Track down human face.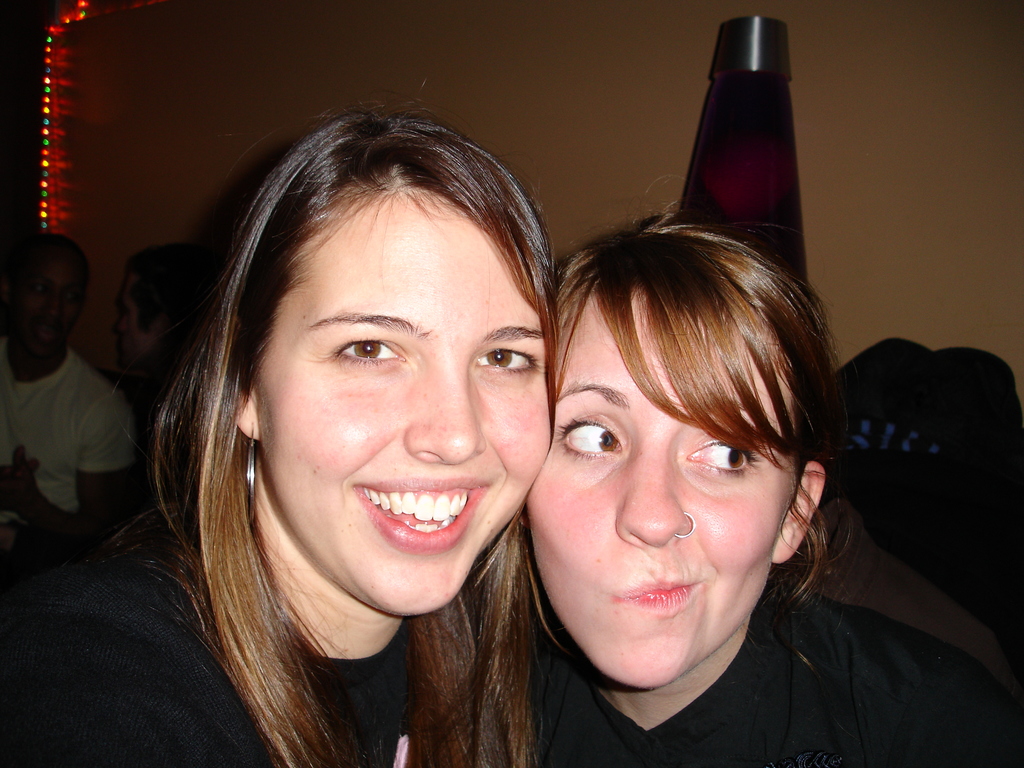
Tracked to box(14, 262, 86, 351).
